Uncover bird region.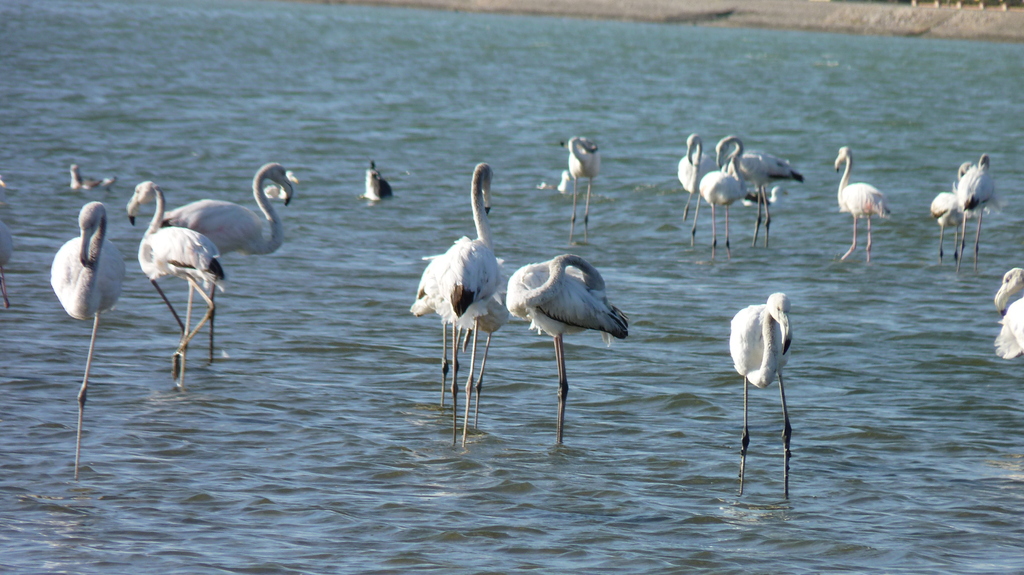
Uncovered: 568,137,602,242.
